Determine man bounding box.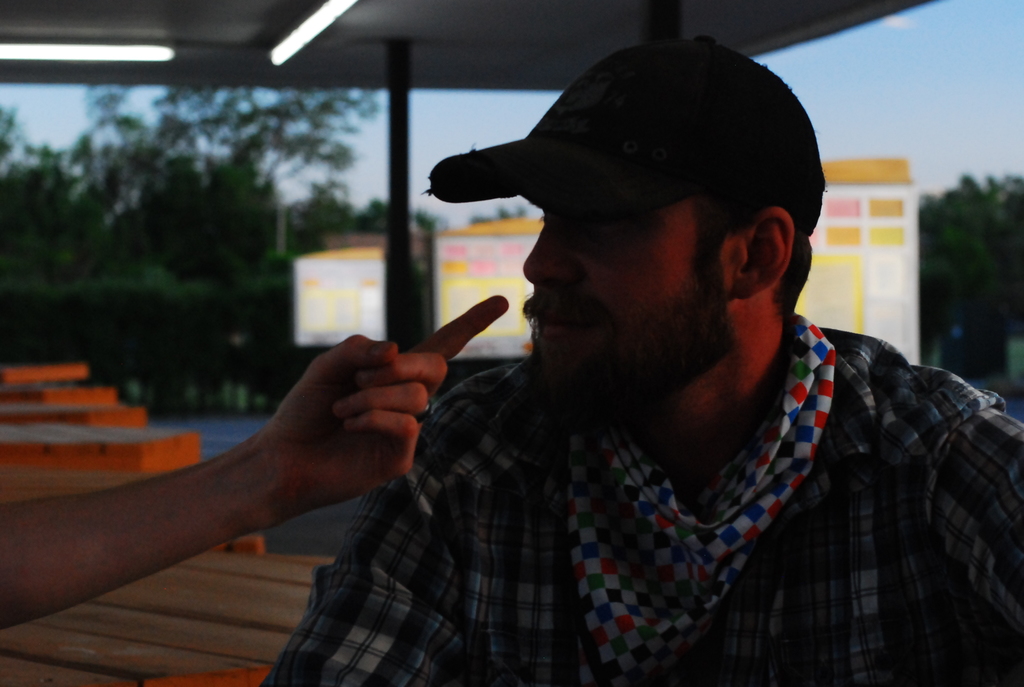
Determined: 247, 30, 1023, 686.
